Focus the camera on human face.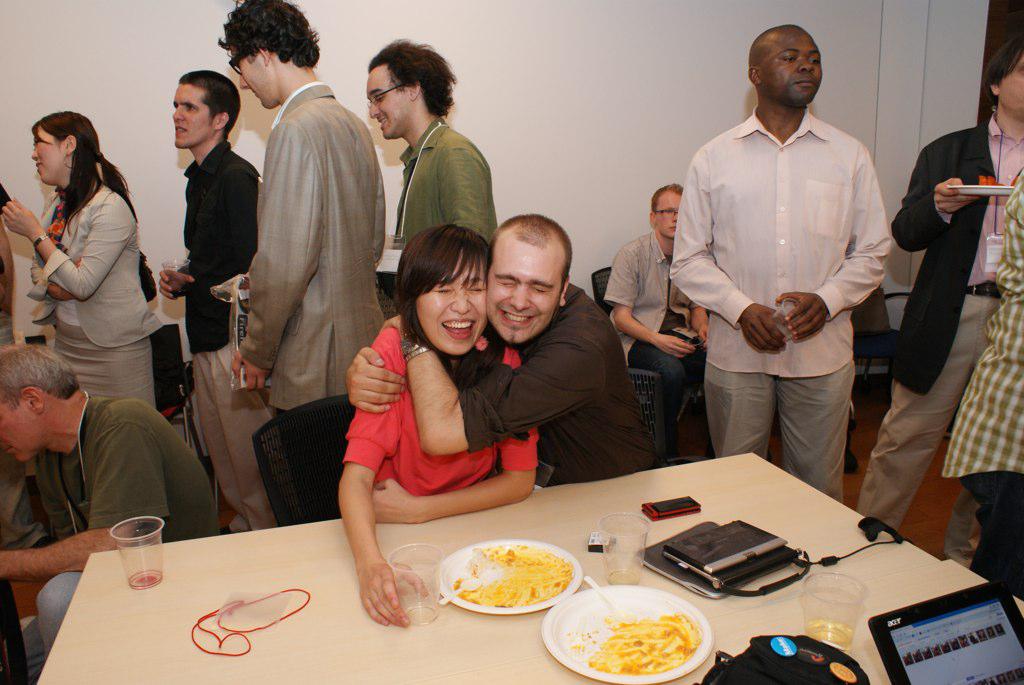
Focus region: {"left": 368, "top": 71, "right": 410, "bottom": 140}.
